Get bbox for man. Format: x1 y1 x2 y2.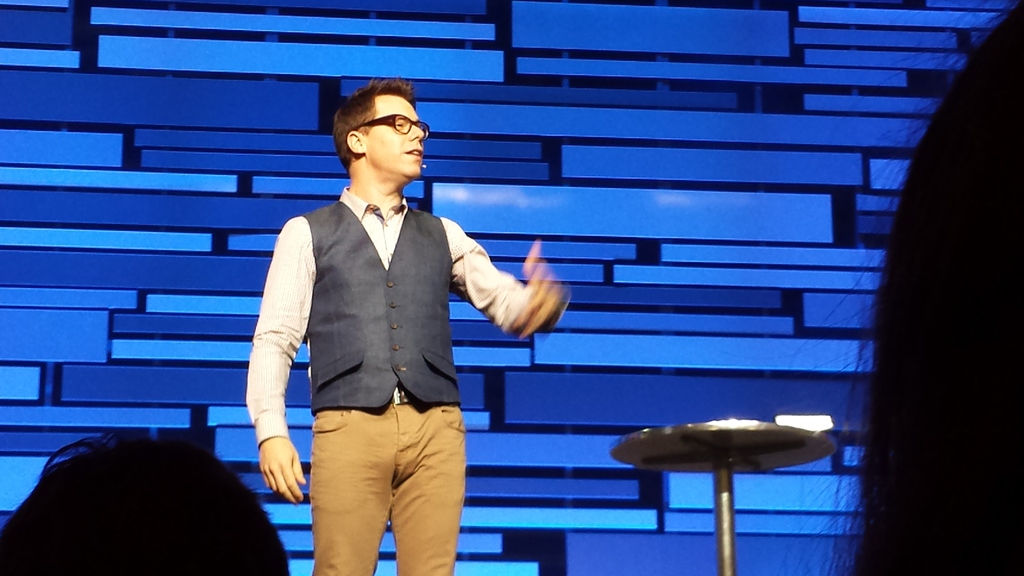
239 77 517 570.
